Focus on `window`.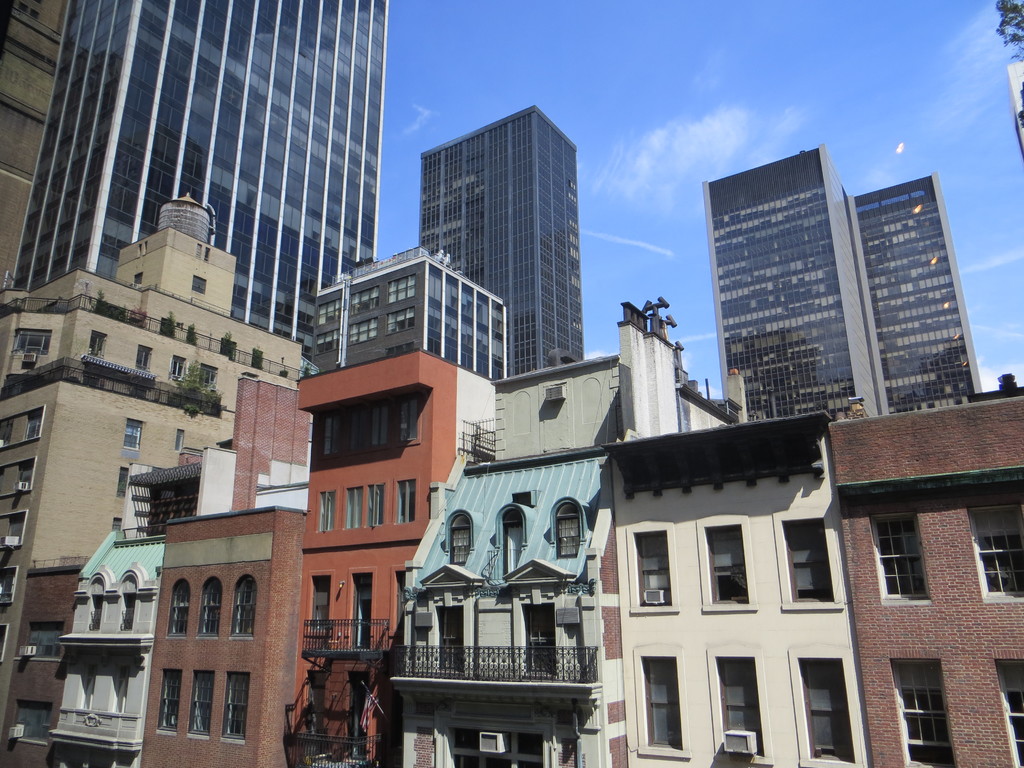
Focused at bbox(705, 524, 748, 611).
